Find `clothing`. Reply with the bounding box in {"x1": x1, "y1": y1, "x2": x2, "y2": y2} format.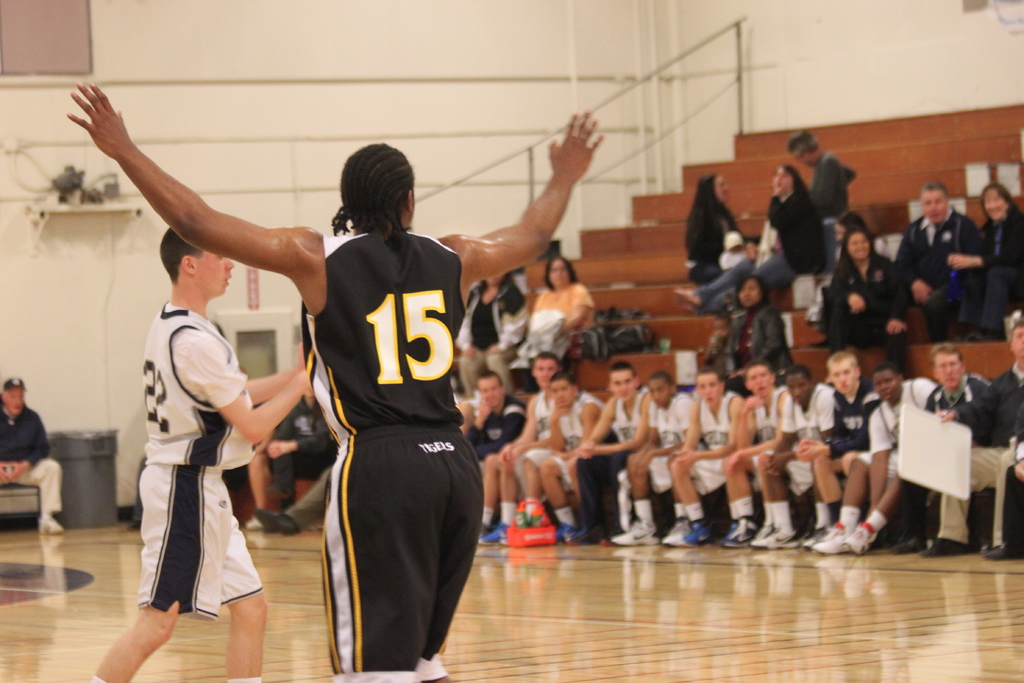
{"x1": 925, "y1": 366, "x2": 1003, "y2": 452}.
